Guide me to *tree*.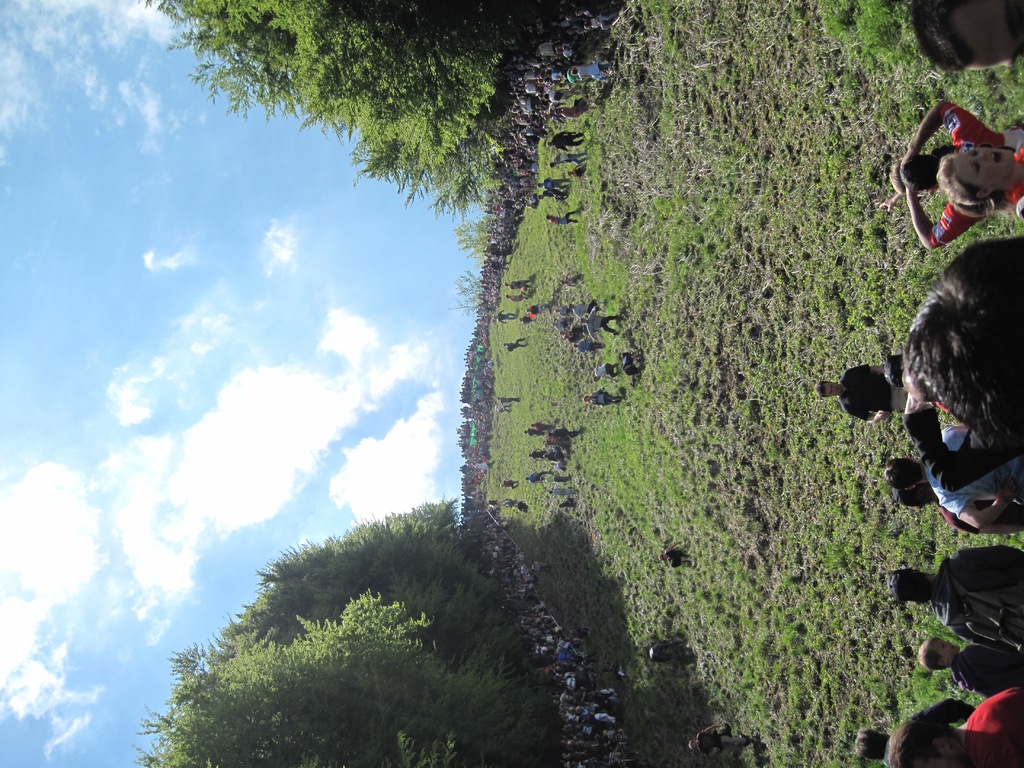
Guidance: [x1=141, y1=508, x2=535, y2=767].
